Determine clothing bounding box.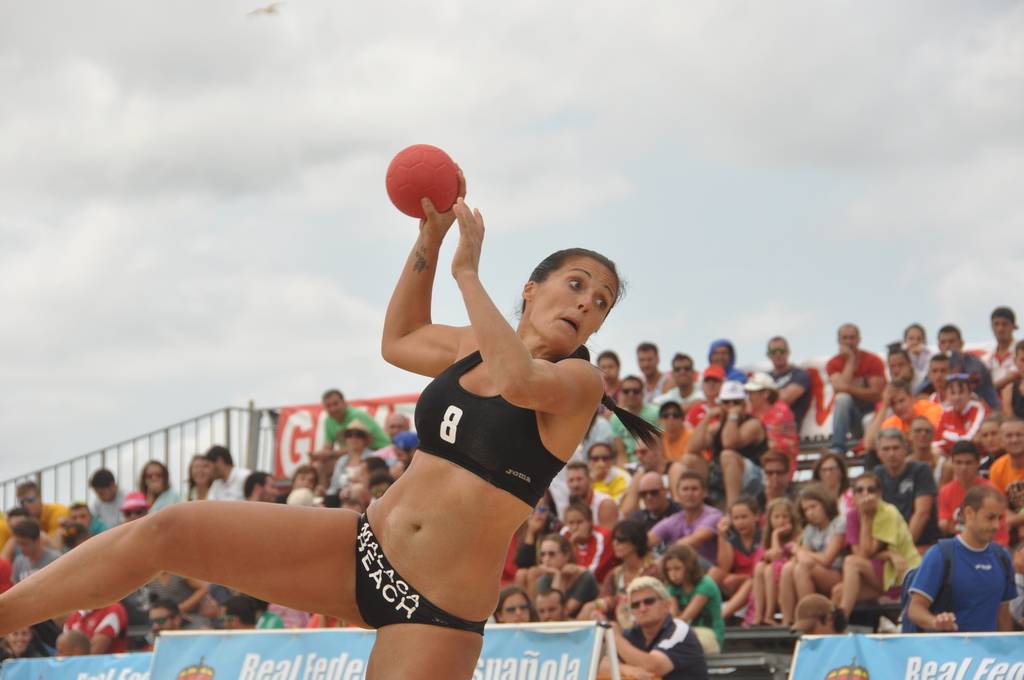
Determined: Rect(806, 506, 845, 565).
